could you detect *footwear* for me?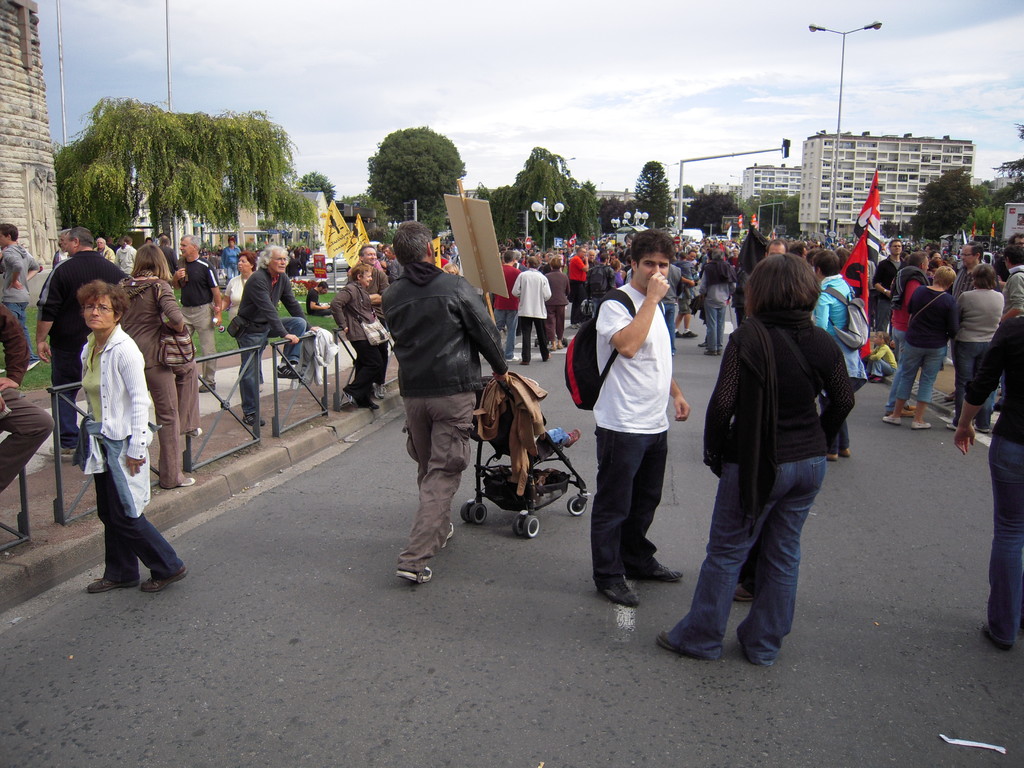
Detection result: 604, 579, 635, 613.
